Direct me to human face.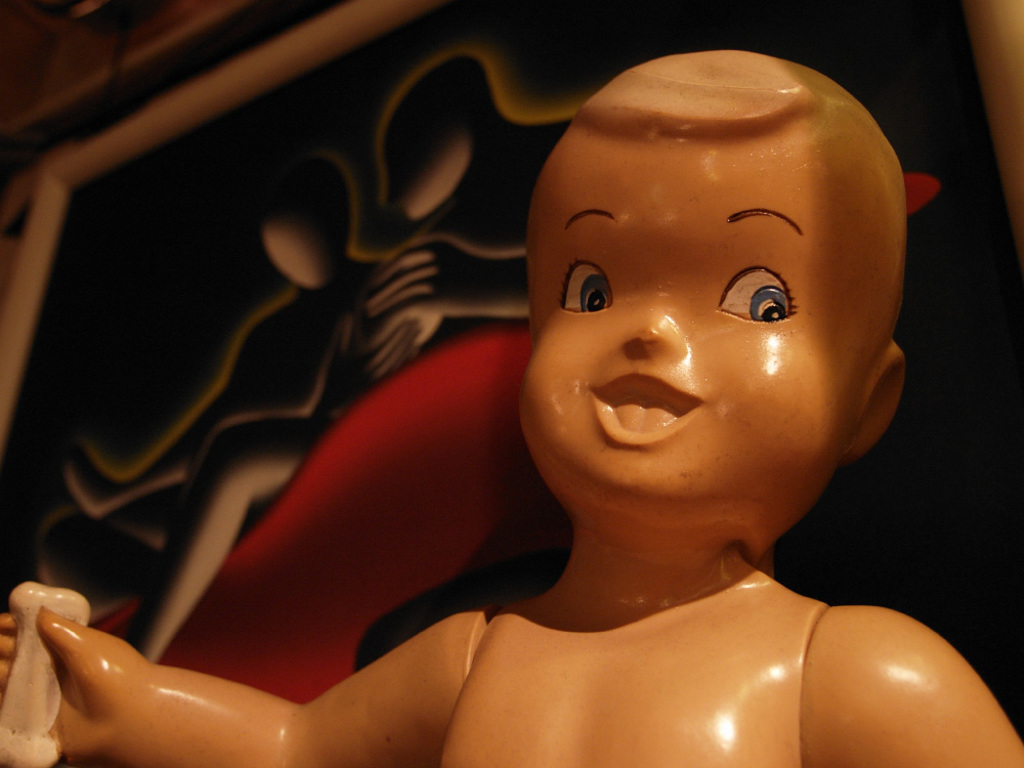
Direction: 517 123 867 516.
